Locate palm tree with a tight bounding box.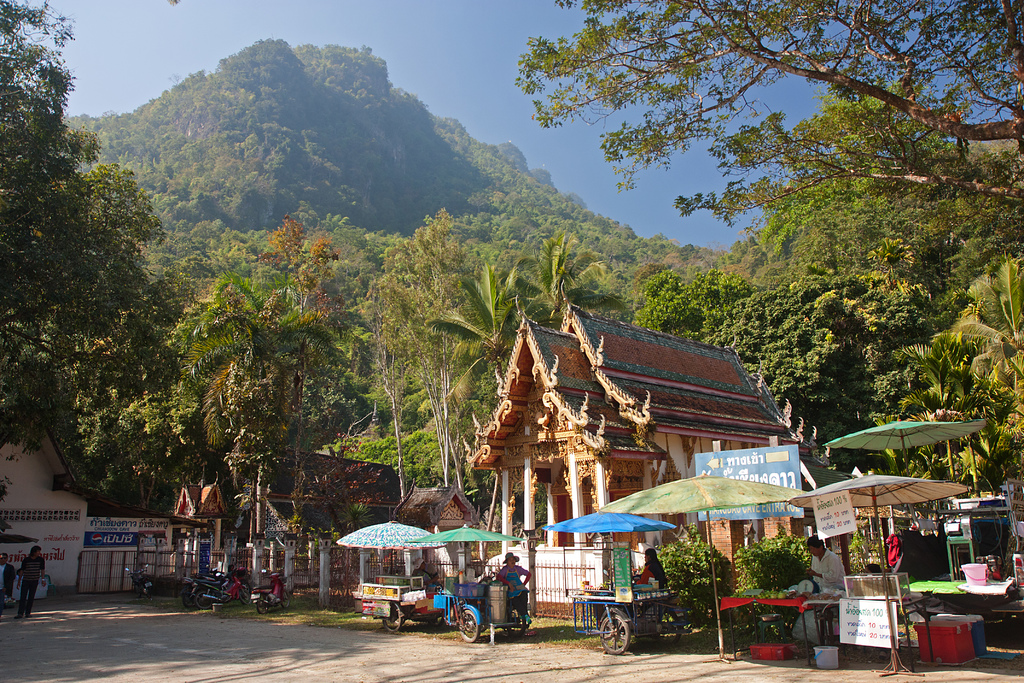
169/267/372/499.
